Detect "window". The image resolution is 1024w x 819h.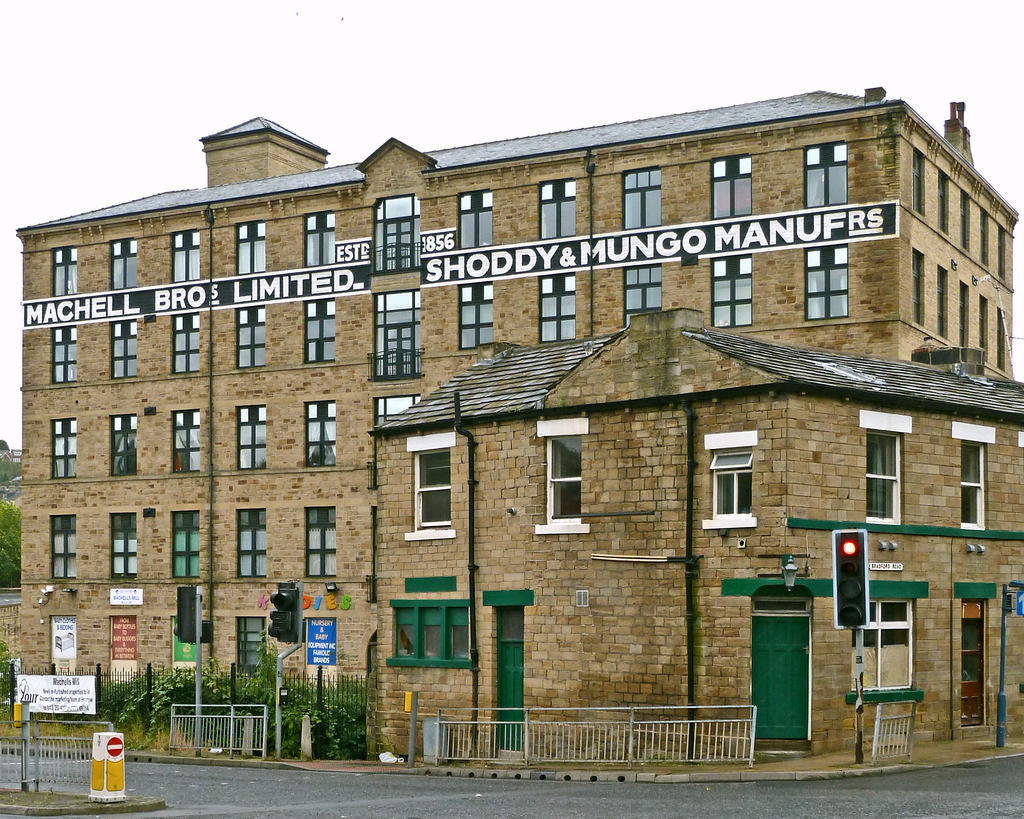
rect(52, 324, 81, 384).
